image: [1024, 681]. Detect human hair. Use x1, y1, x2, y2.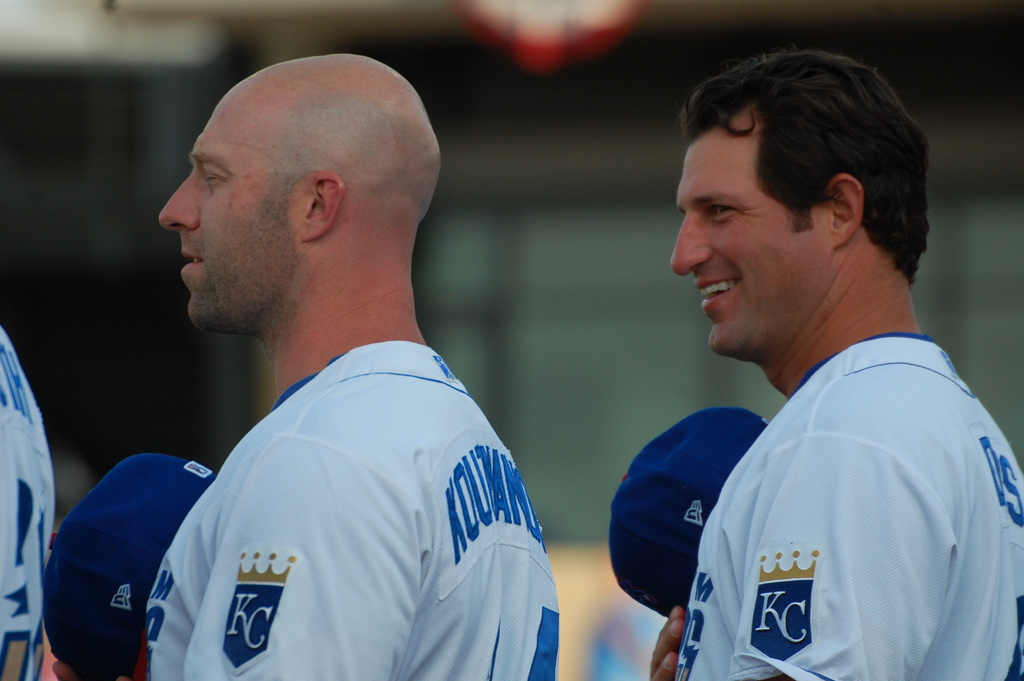
682, 34, 931, 306.
